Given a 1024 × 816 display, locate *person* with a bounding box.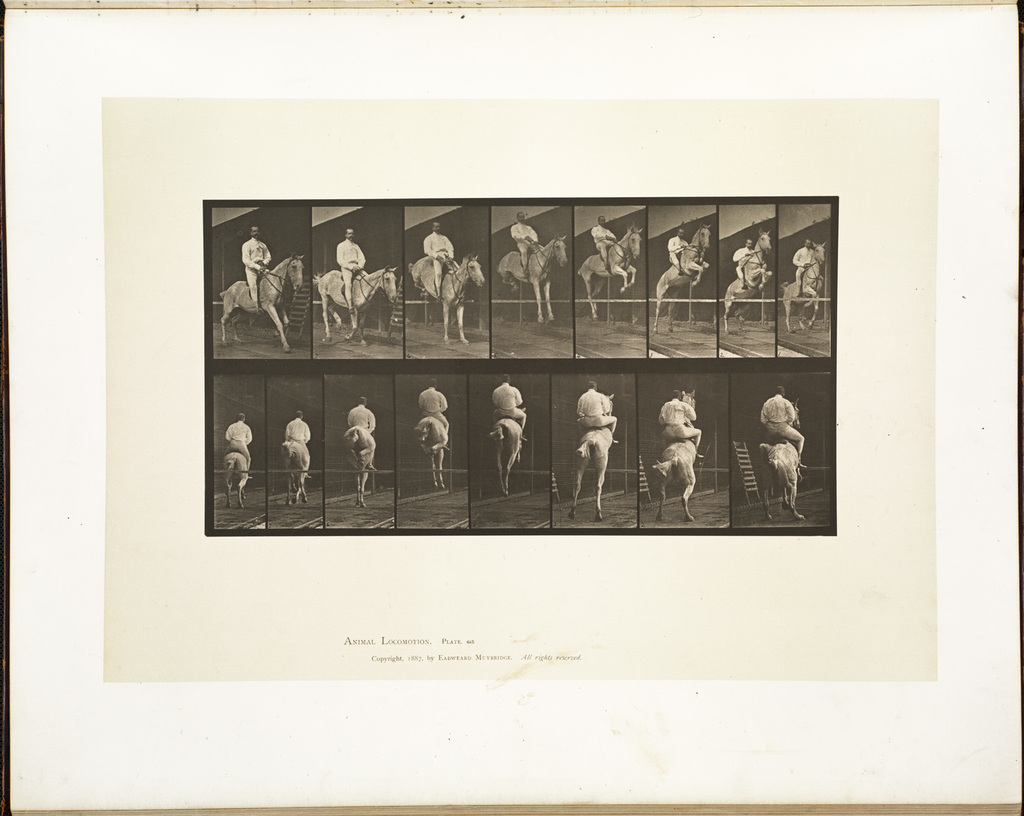
Located: box=[223, 413, 257, 482].
